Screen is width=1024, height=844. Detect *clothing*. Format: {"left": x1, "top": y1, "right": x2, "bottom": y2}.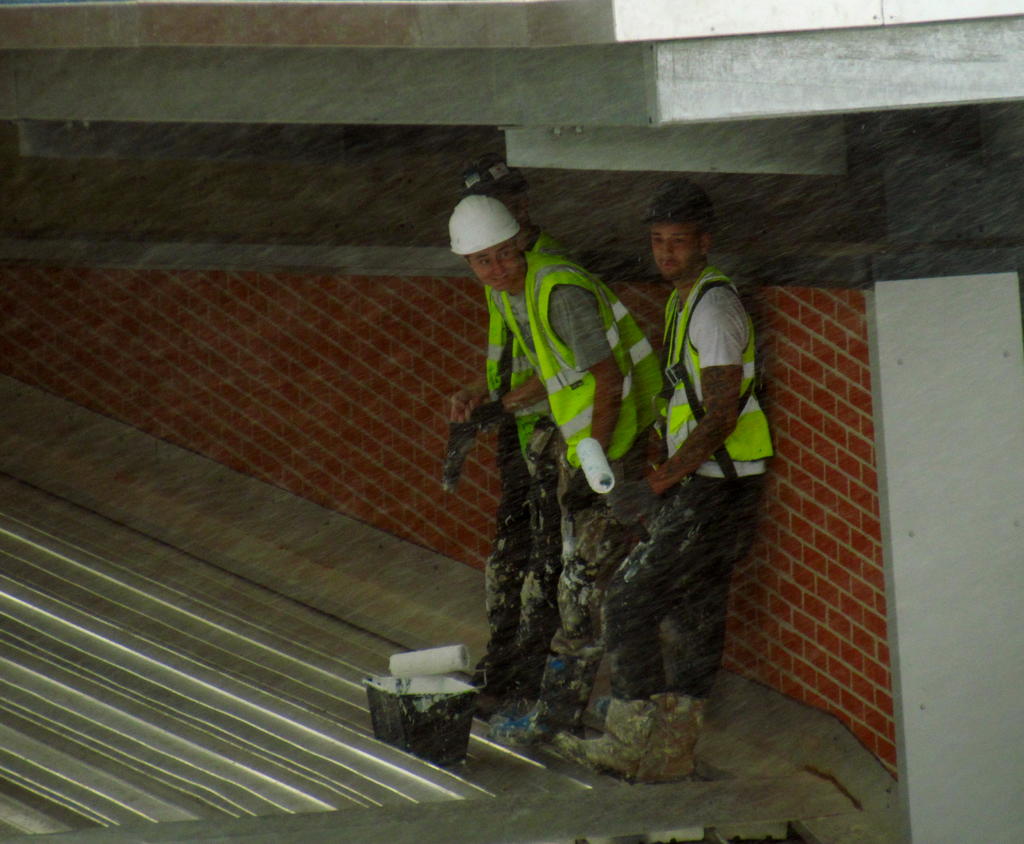
{"left": 628, "top": 214, "right": 783, "bottom": 703}.
